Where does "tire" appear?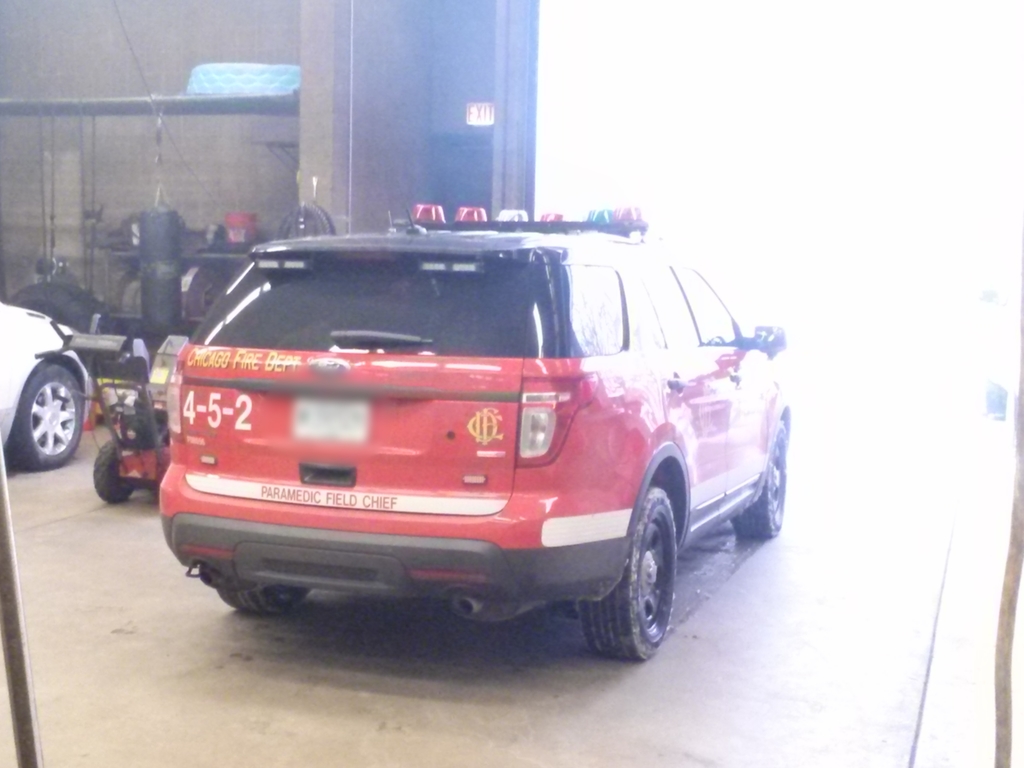
Appears at <region>89, 431, 141, 504</region>.
